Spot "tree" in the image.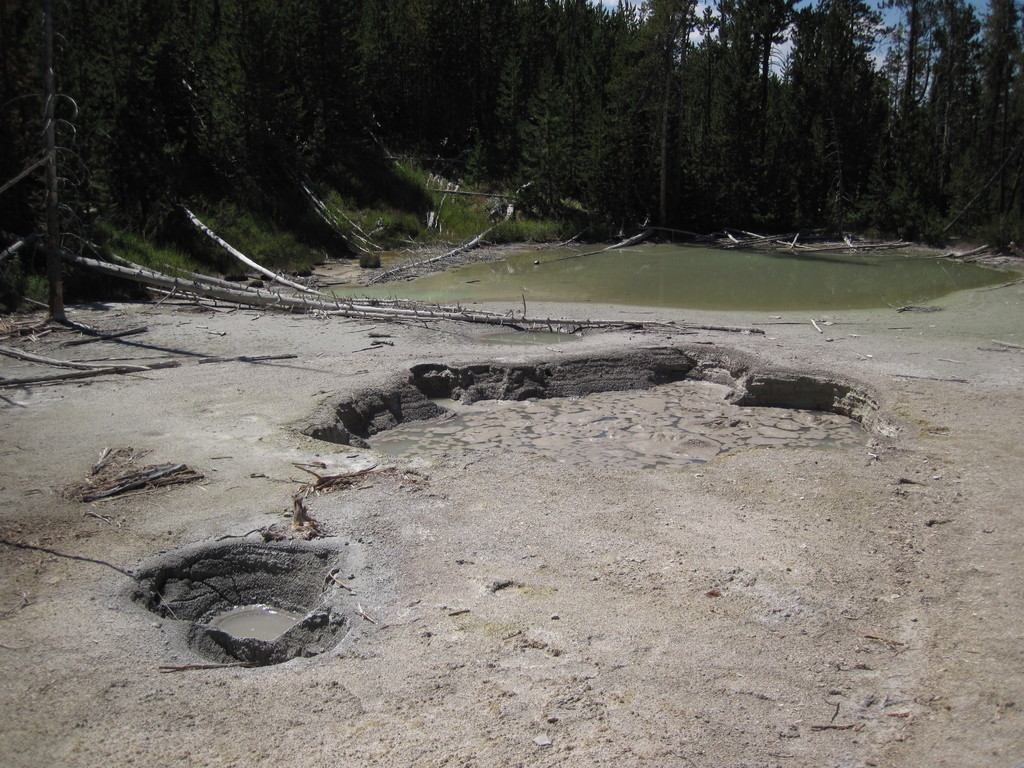
"tree" found at <box>723,0,808,236</box>.
